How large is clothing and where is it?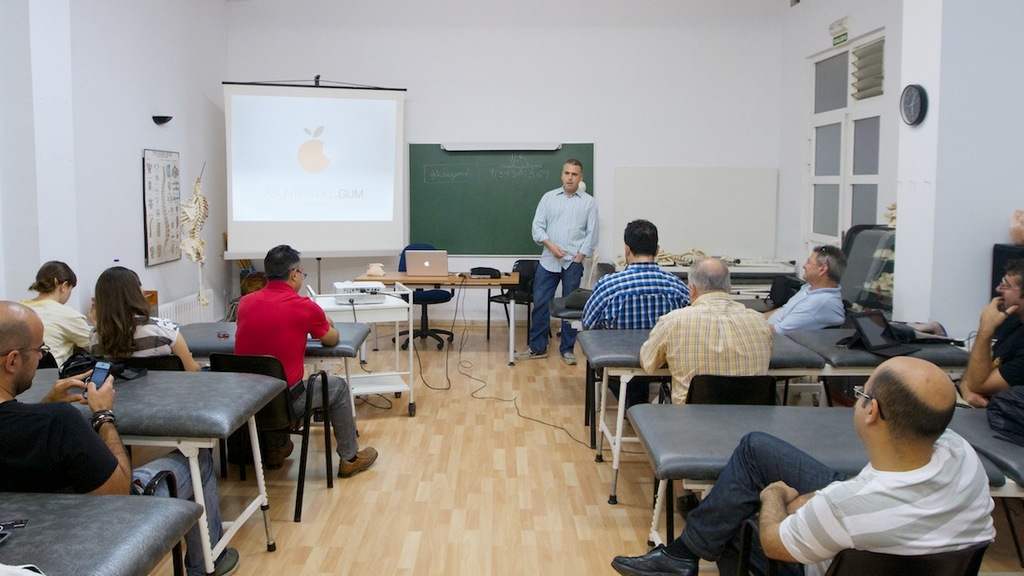
Bounding box: bbox(0, 397, 121, 501).
